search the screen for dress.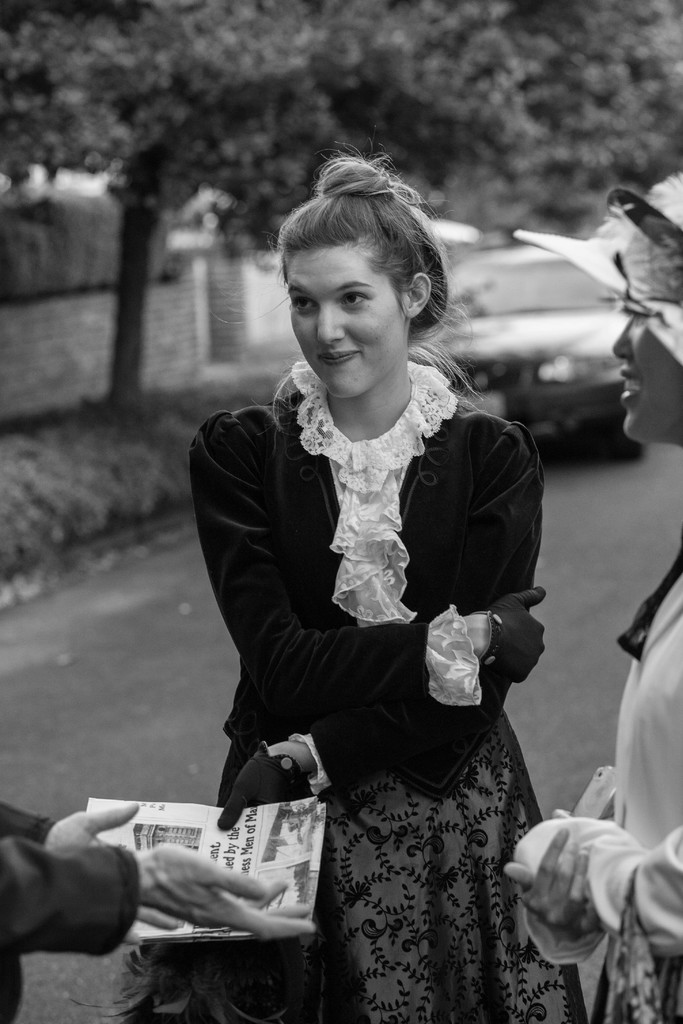
Found at box=[114, 717, 581, 1023].
